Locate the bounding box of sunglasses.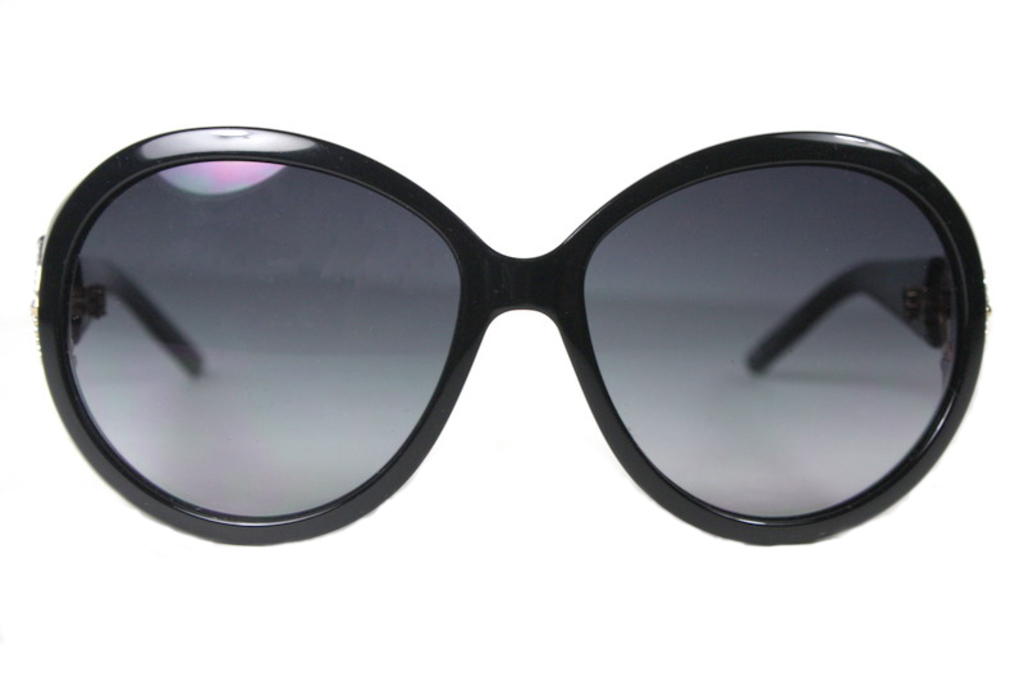
Bounding box: (32, 123, 988, 544).
